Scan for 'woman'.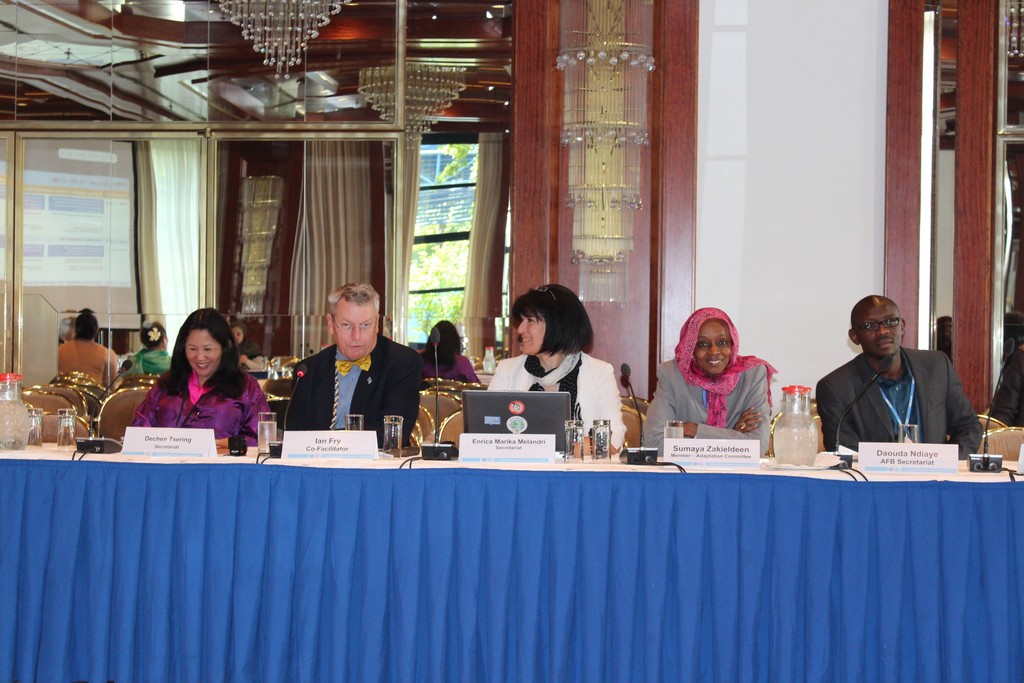
Scan result: (122,321,185,375).
